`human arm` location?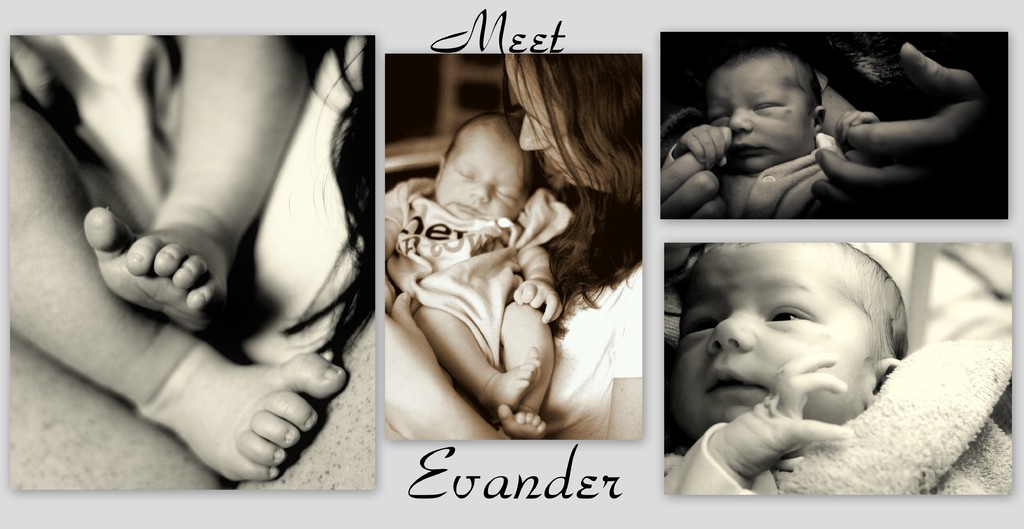
(x1=383, y1=289, x2=641, y2=440)
